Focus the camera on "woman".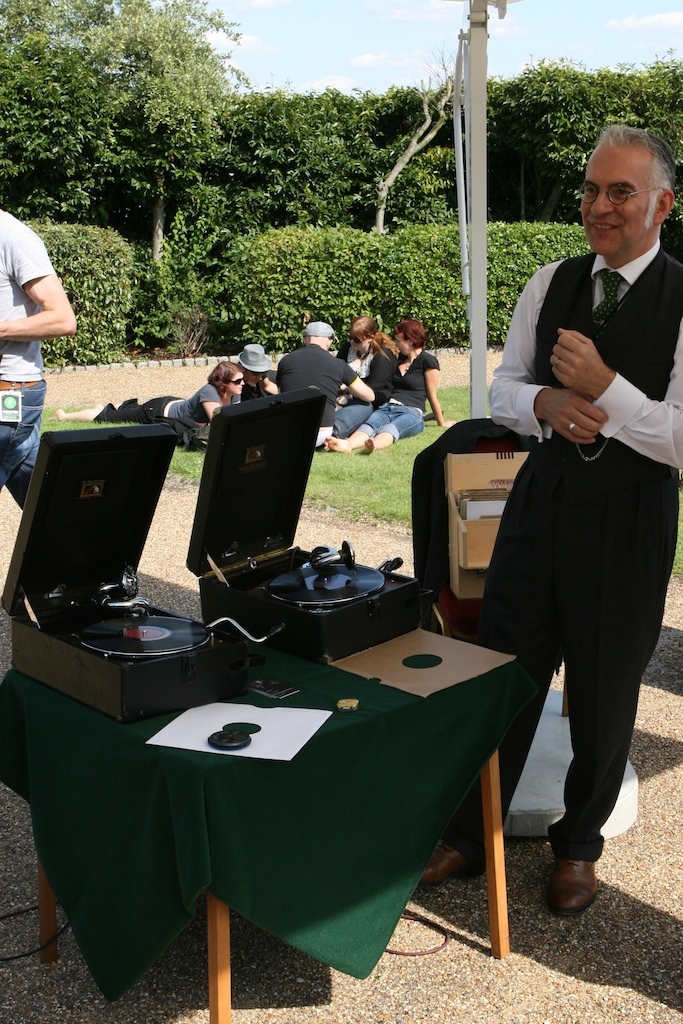
Focus region: (46,361,247,426).
